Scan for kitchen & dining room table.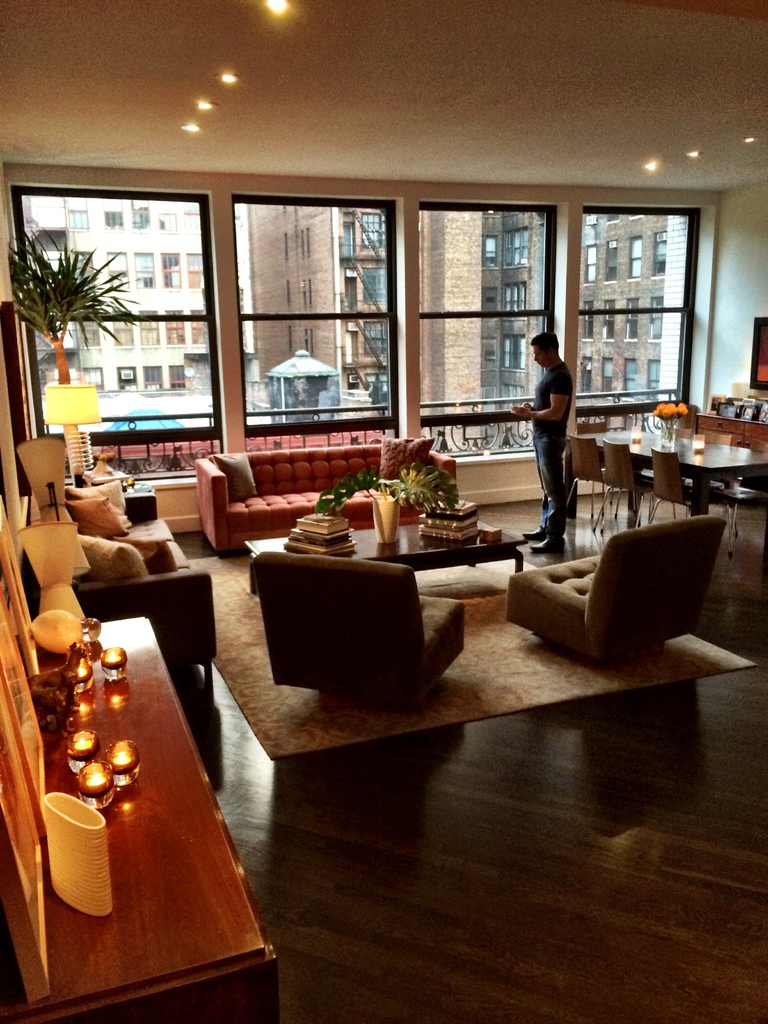
Scan result: left=566, top=429, right=767, bottom=520.
